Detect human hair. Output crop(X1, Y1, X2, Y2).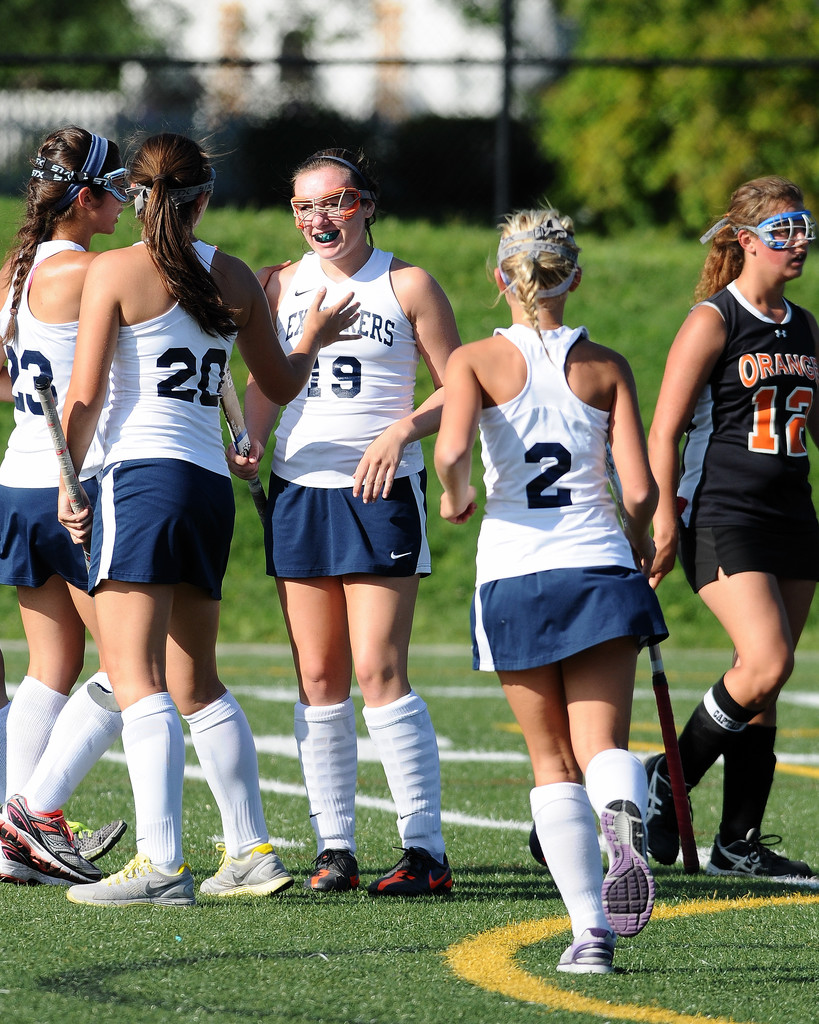
crop(113, 128, 214, 344).
